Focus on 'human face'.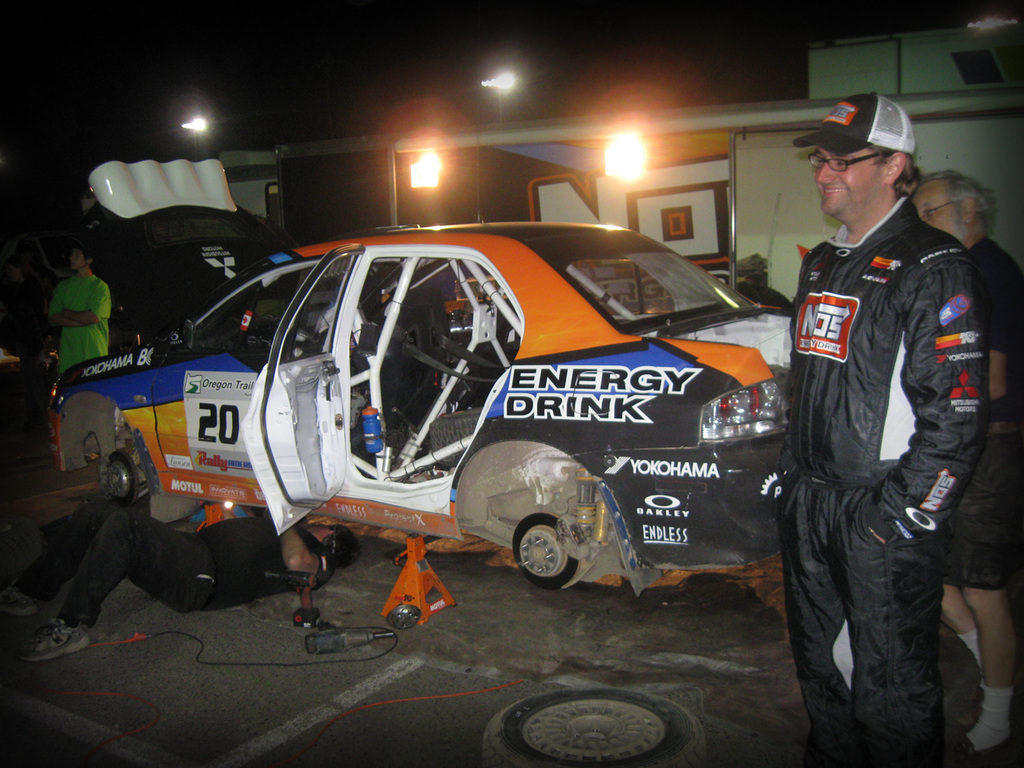
Focused at 69, 249, 85, 268.
